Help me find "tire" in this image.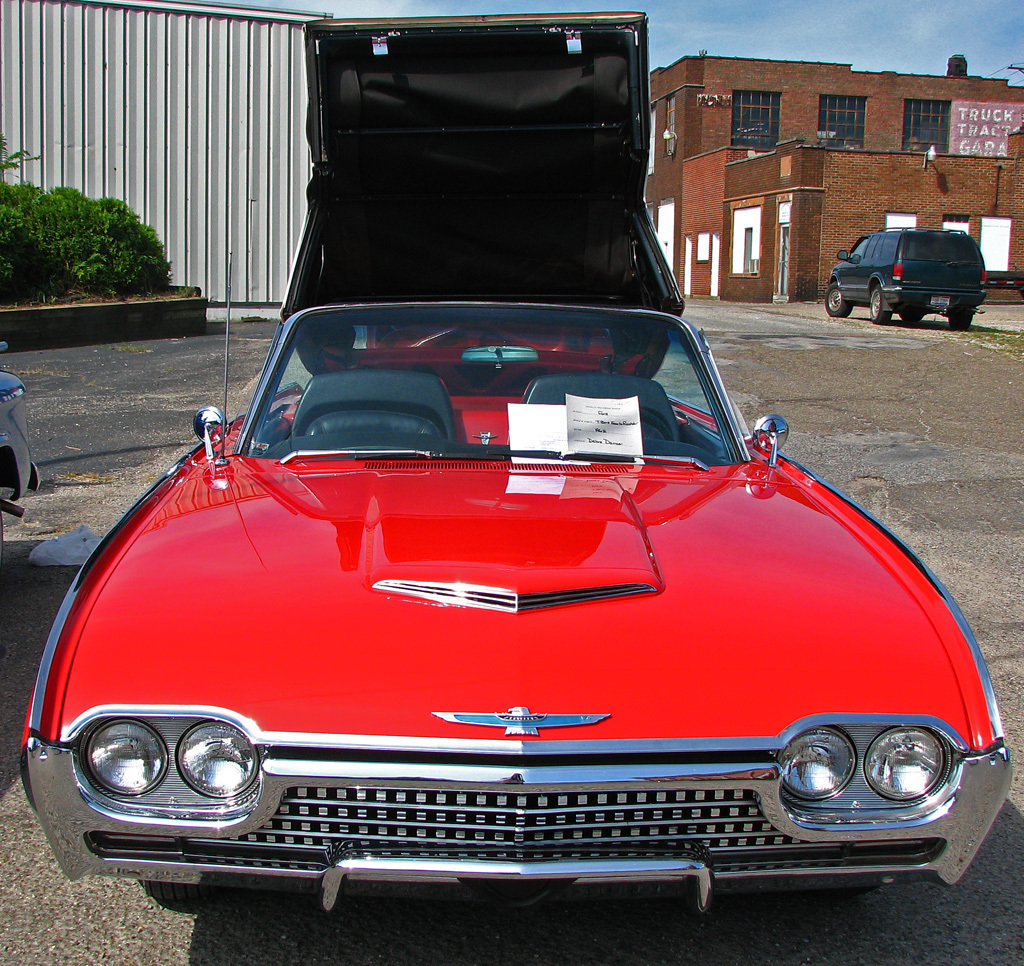
Found it: rect(945, 310, 972, 334).
